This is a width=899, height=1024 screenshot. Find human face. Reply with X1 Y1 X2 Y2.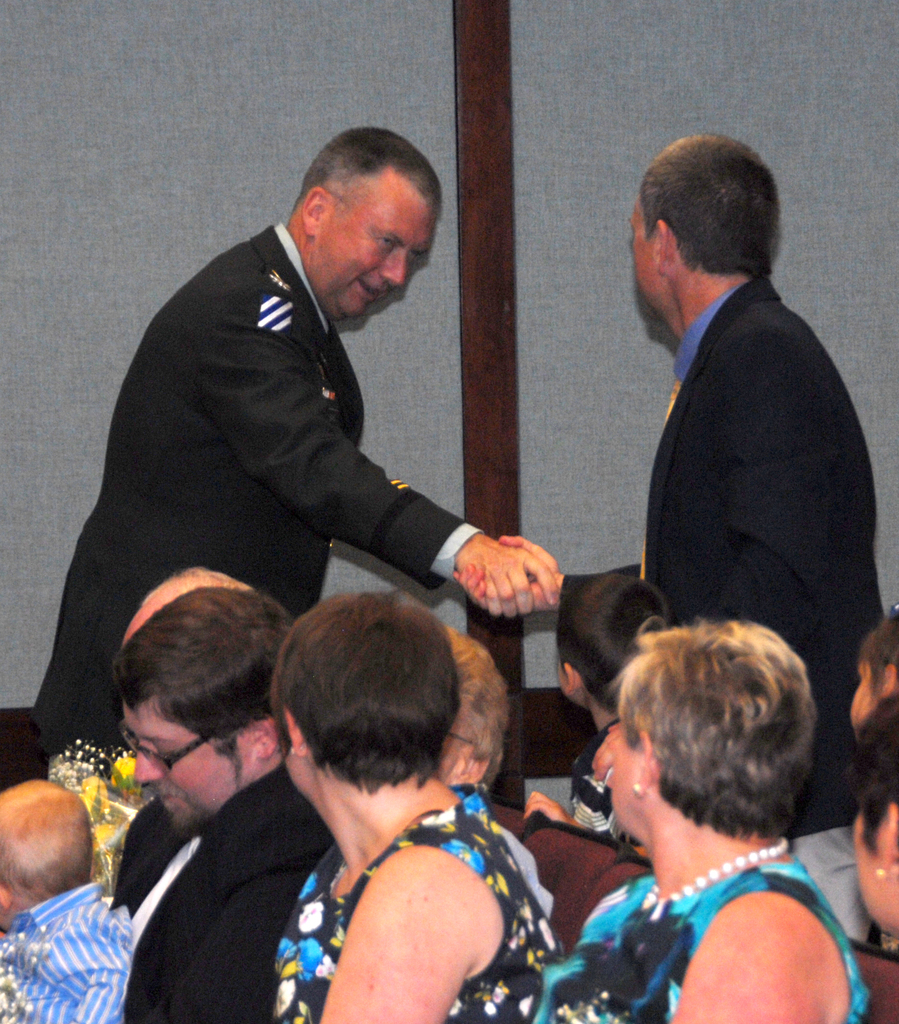
435 714 471 786.
